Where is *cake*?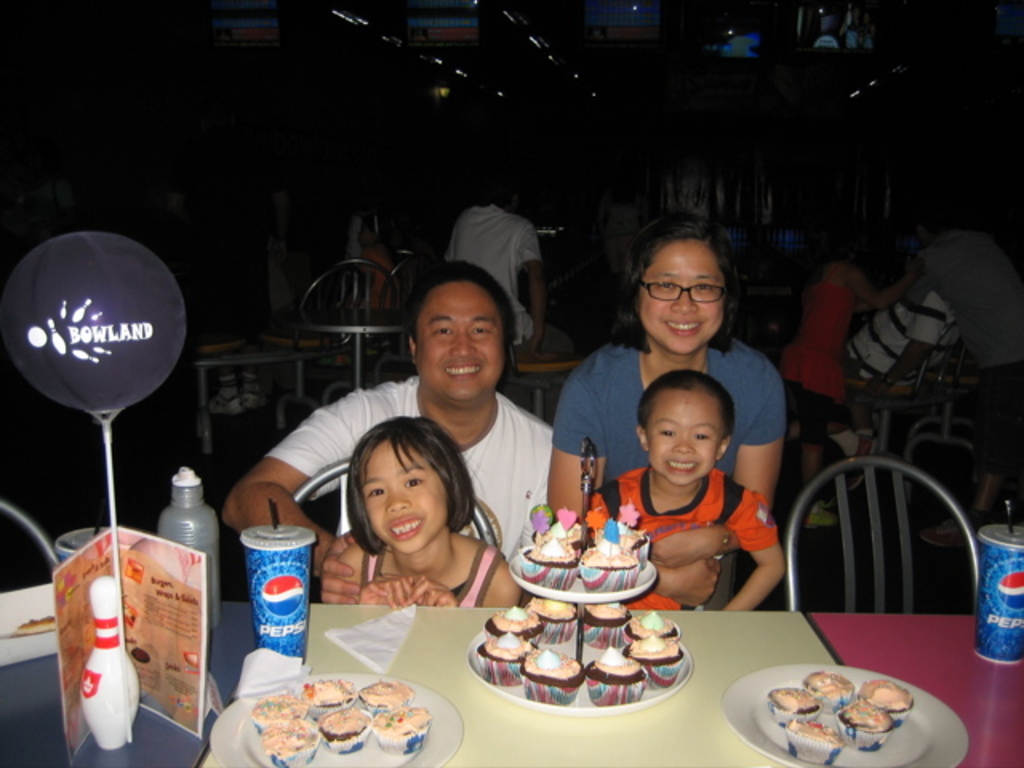
[861, 677, 914, 722].
